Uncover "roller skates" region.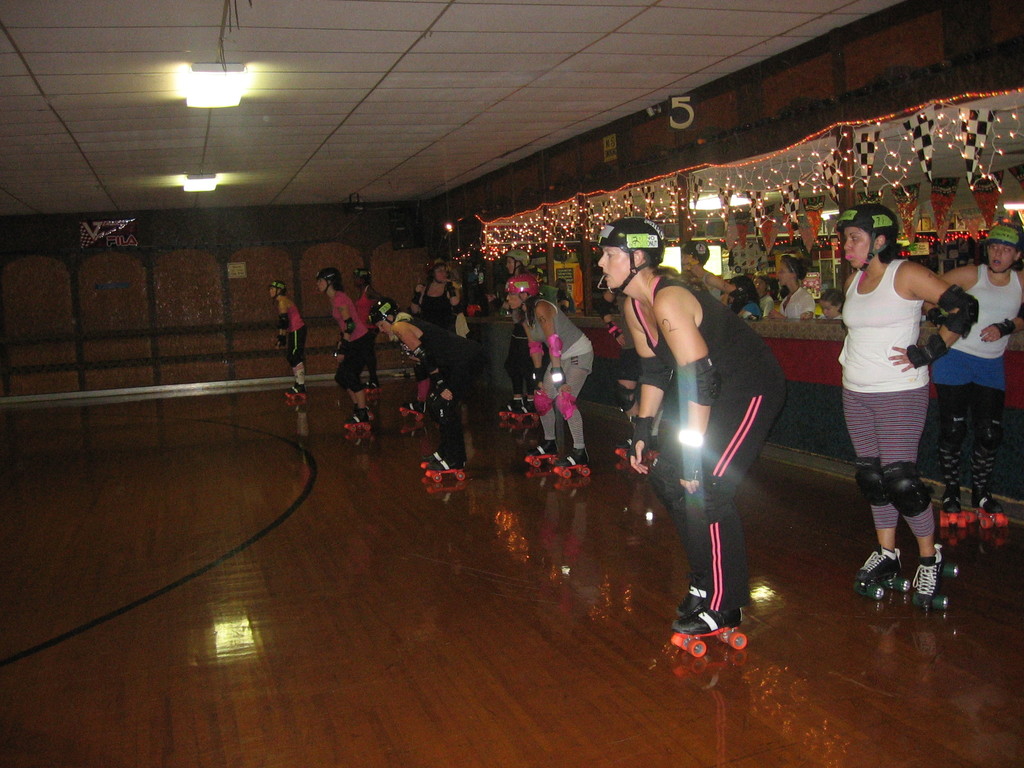
Uncovered: detection(938, 484, 965, 528).
